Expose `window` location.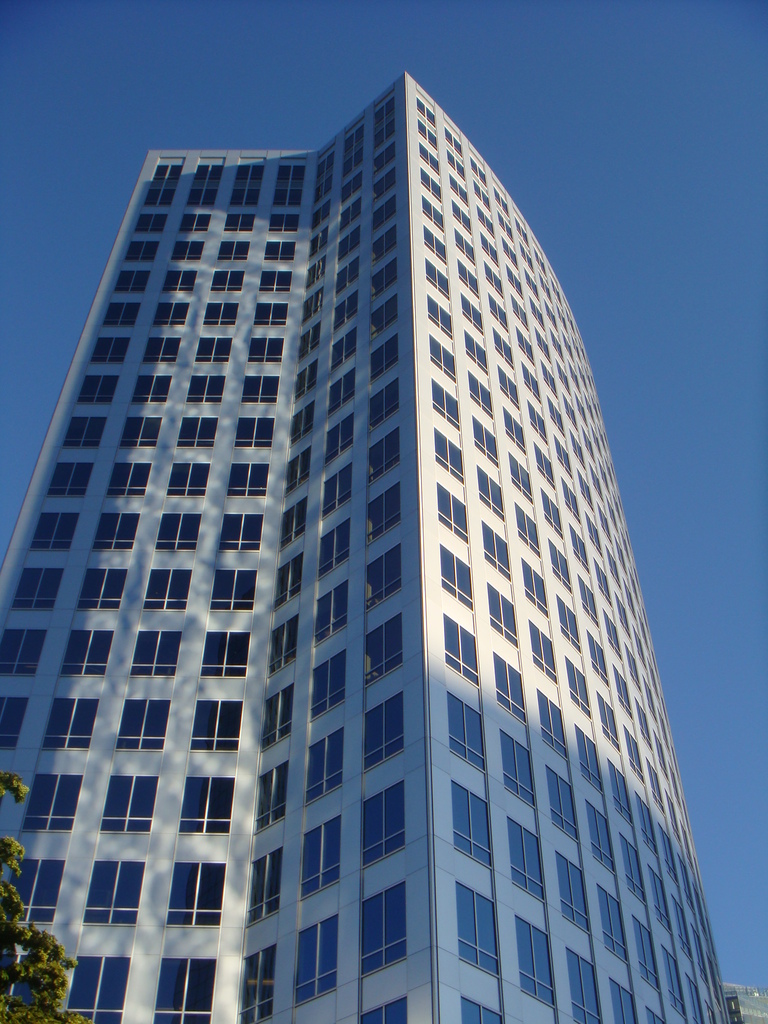
Exposed at <bbox>143, 335, 179, 357</bbox>.
